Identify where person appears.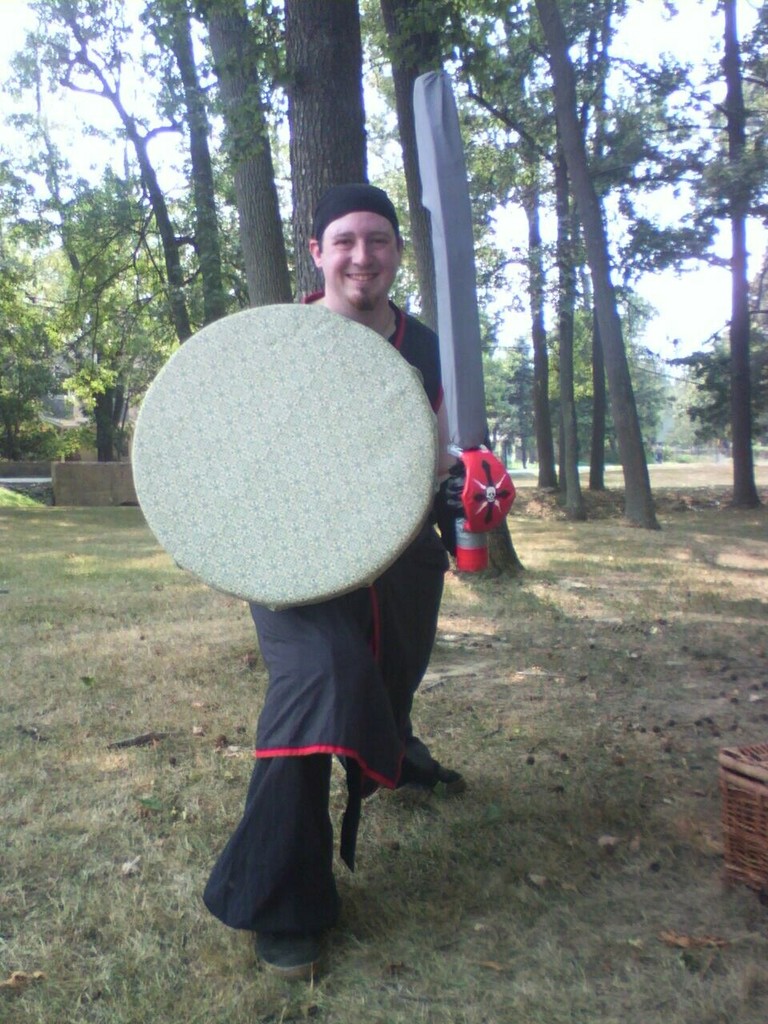
Appears at pyautogui.locateOnScreen(203, 178, 517, 968).
